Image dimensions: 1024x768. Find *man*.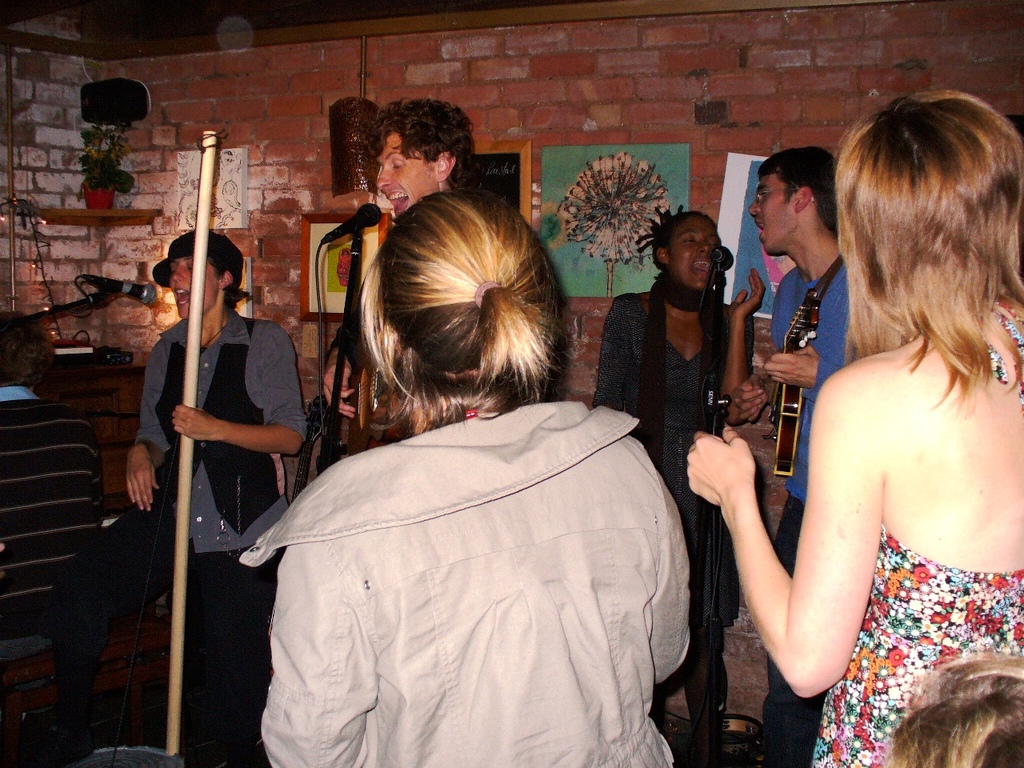
[722,149,935,767].
